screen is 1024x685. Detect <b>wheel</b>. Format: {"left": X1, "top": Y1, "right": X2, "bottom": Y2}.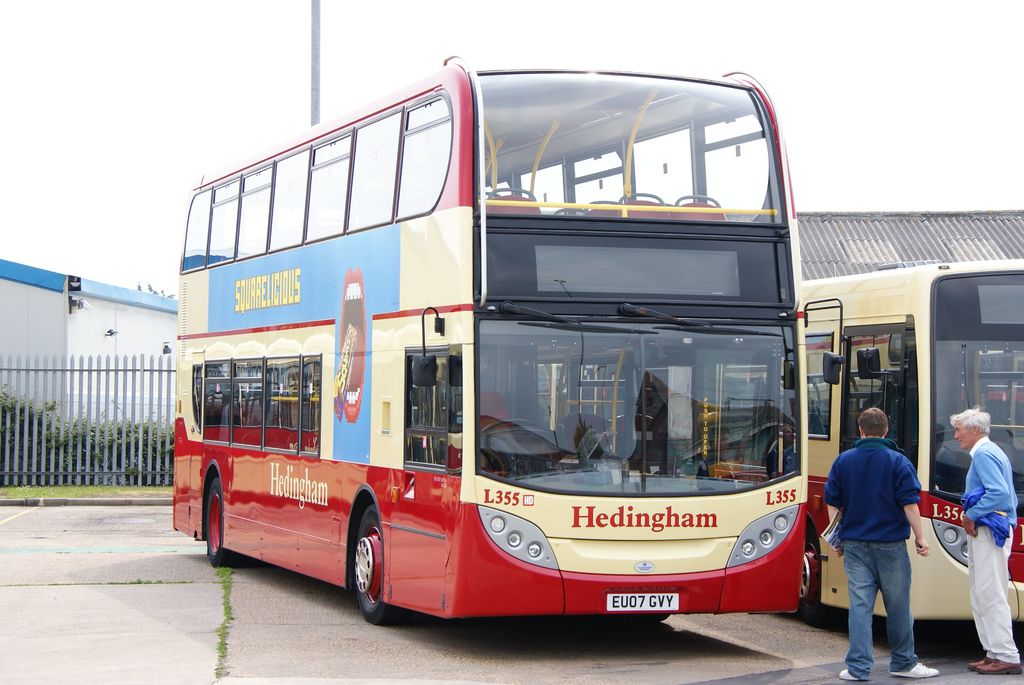
{"left": 474, "top": 415, "right": 538, "bottom": 439}.
